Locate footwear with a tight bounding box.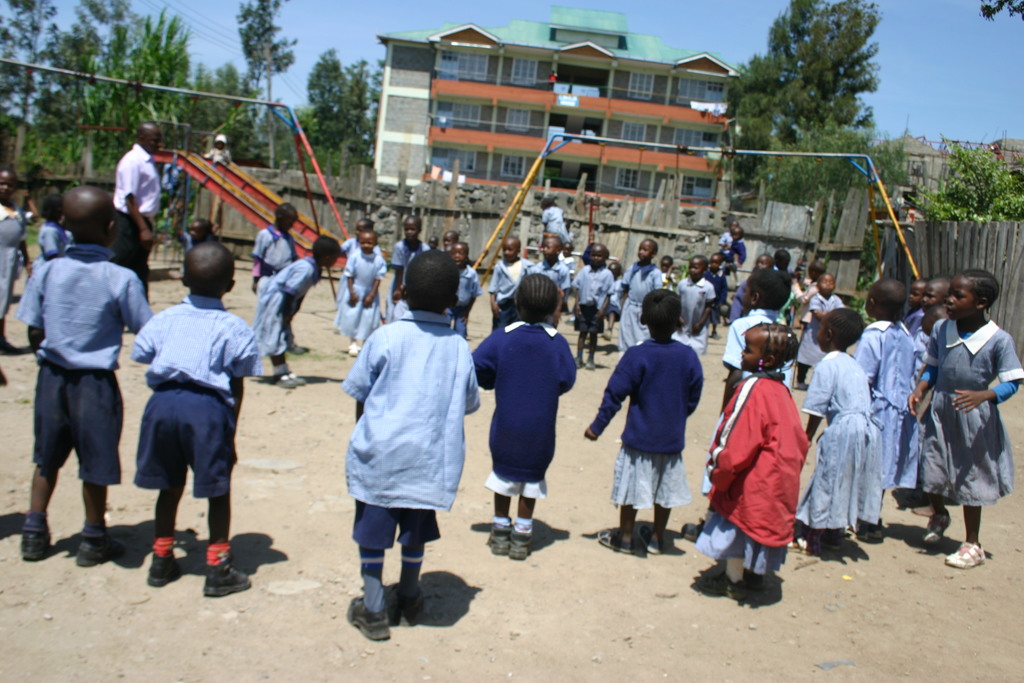
[393,591,424,626].
